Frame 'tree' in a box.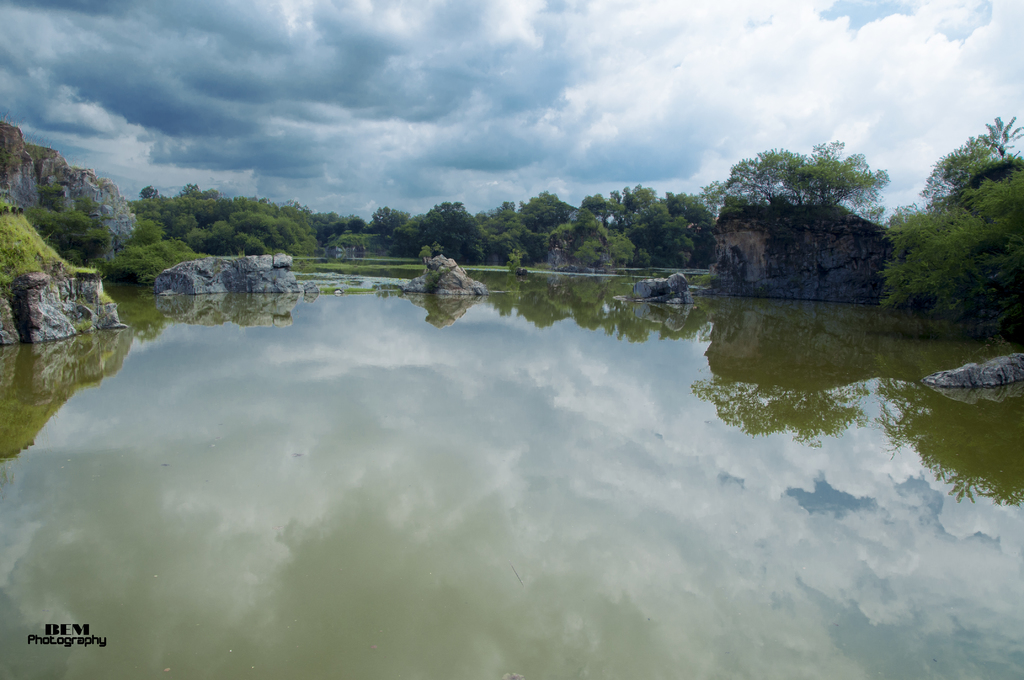
rect(984, 115, 1023, 163).
